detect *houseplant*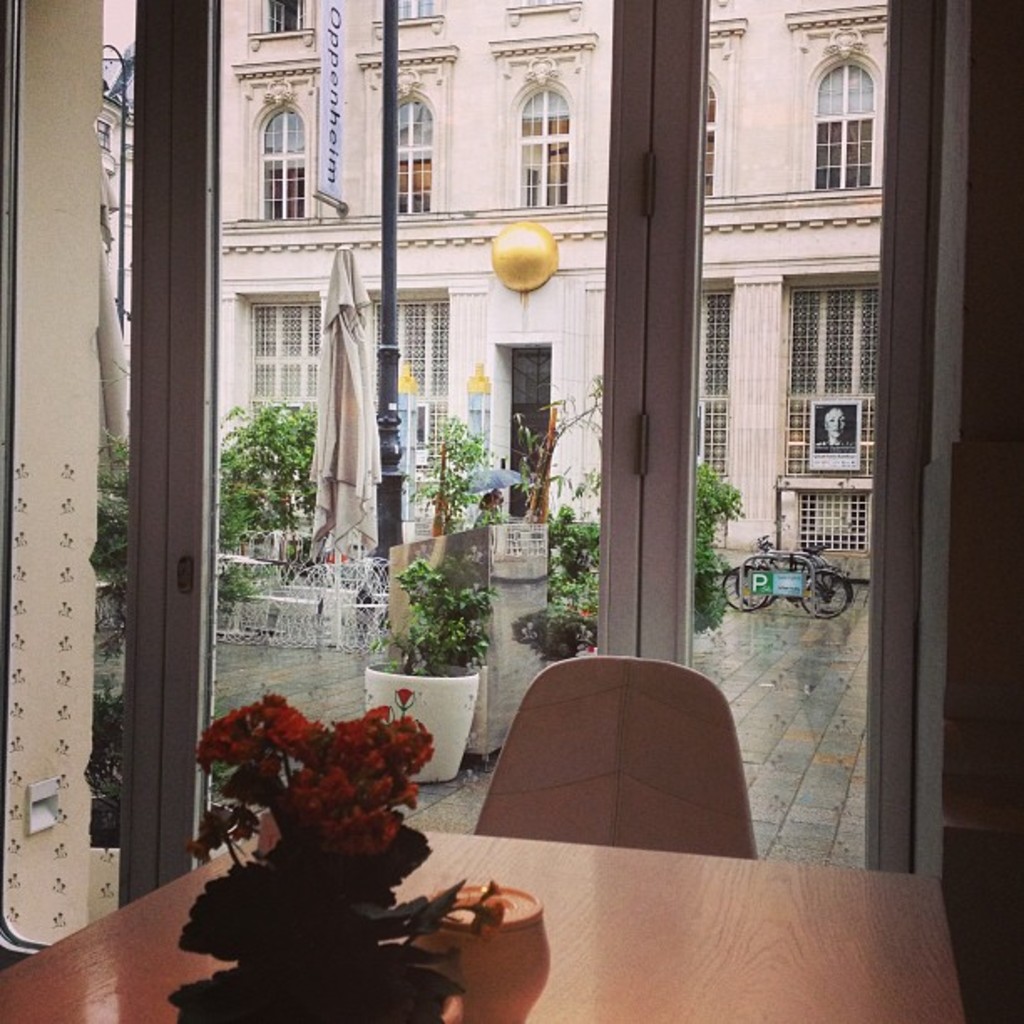
box(167, 686, 477, 1022)
